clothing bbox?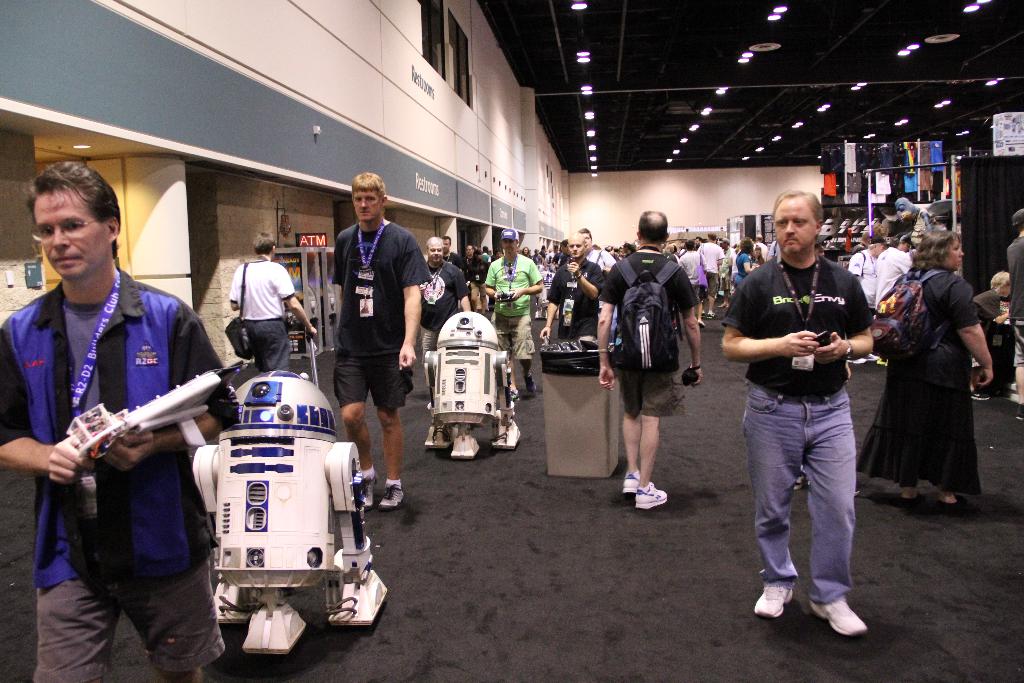
{"left": 326, "top": 222, "right": 428, "bottom": 409}
